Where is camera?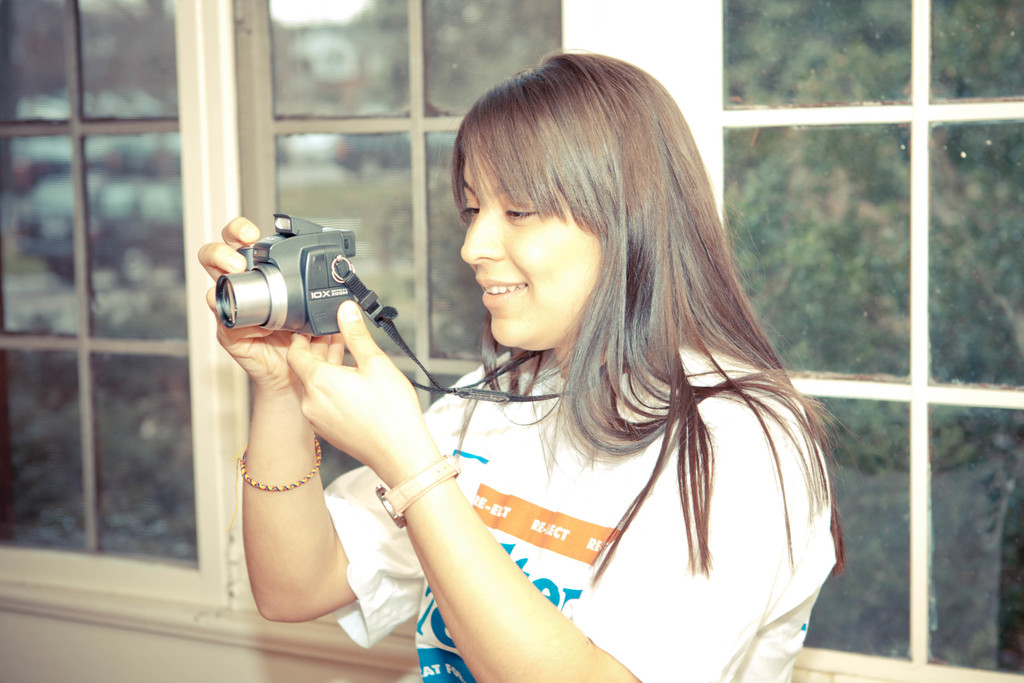
<bbox>214, 210, 360, 335</bbox>.
